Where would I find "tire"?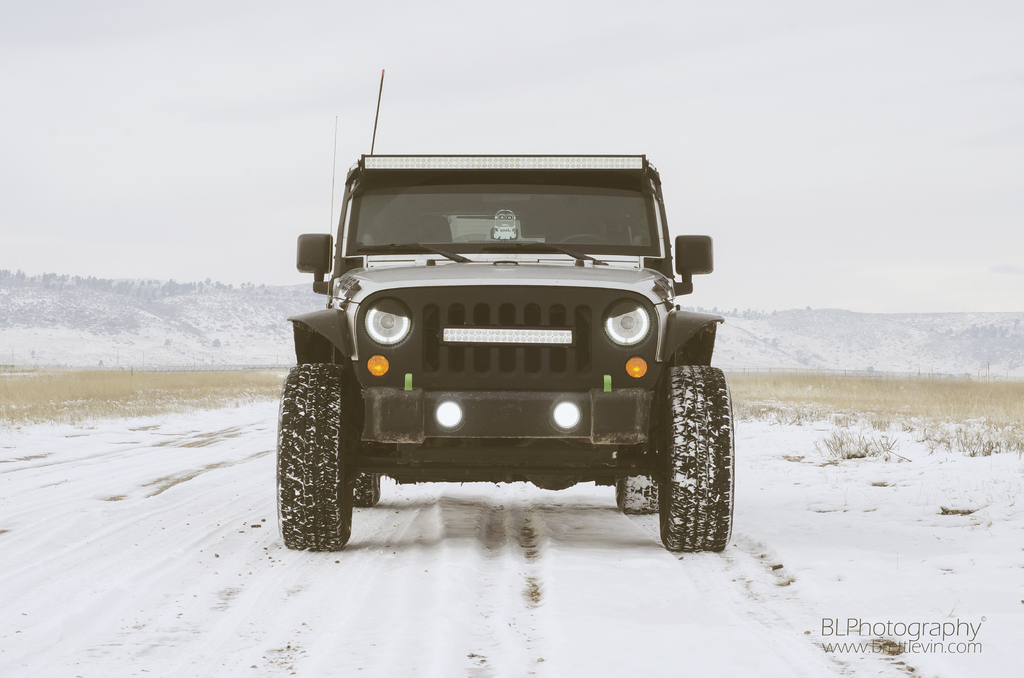
At [352, 474, 383, 507].
